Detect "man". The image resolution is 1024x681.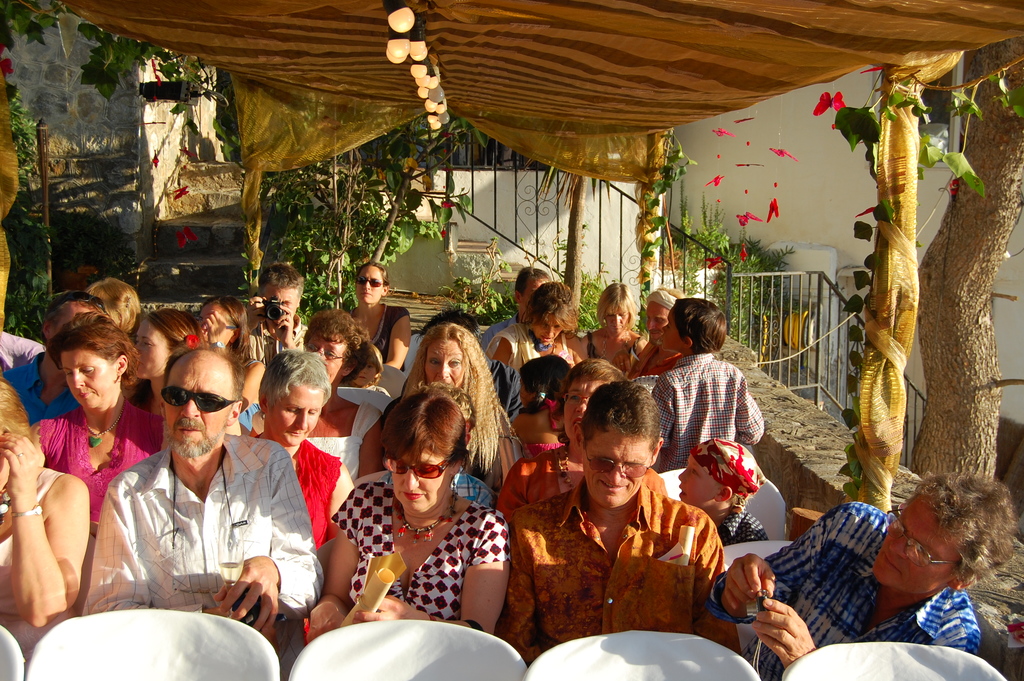
[left=81, top=350, right=304, bottom=653].
